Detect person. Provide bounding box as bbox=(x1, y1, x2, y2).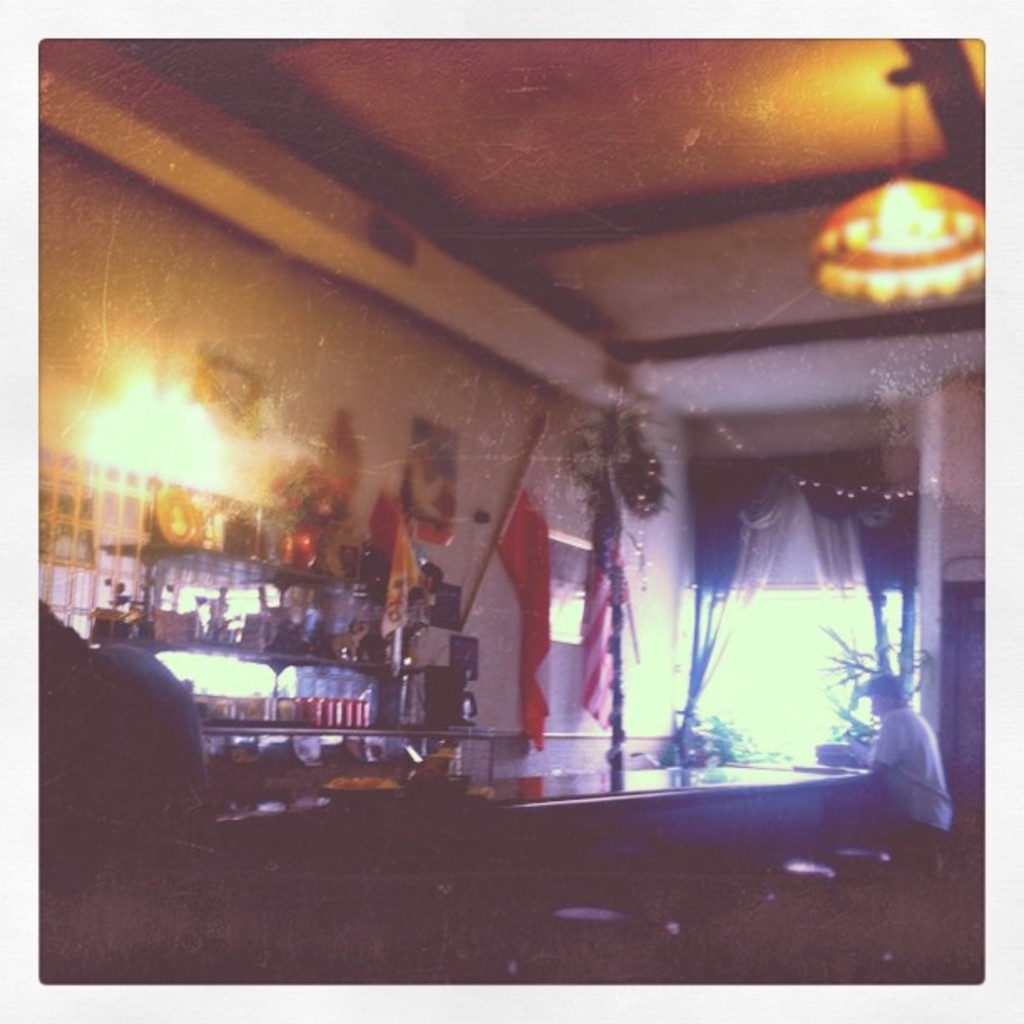
bbox=(847, 673, 945, 858).
